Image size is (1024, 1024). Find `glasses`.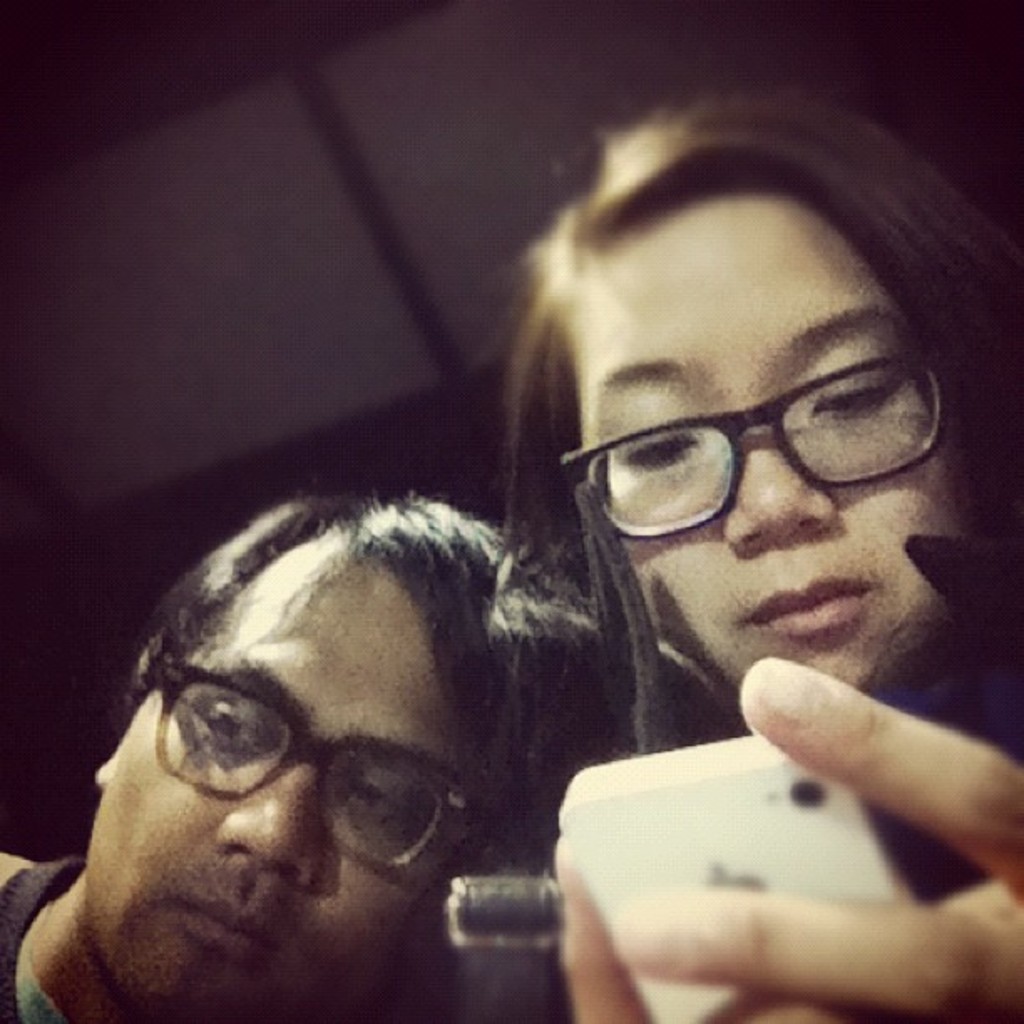
(561, 355, 970, 537).
